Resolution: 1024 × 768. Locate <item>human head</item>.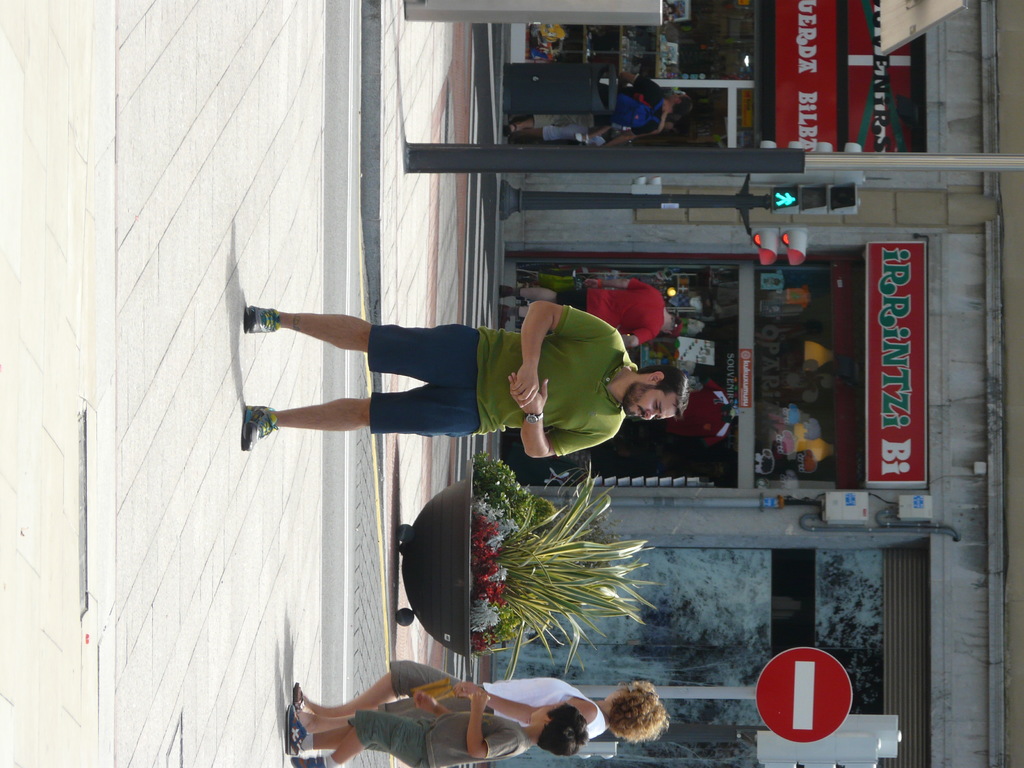
x1=624, y1=360, x2=707, y2=435.
